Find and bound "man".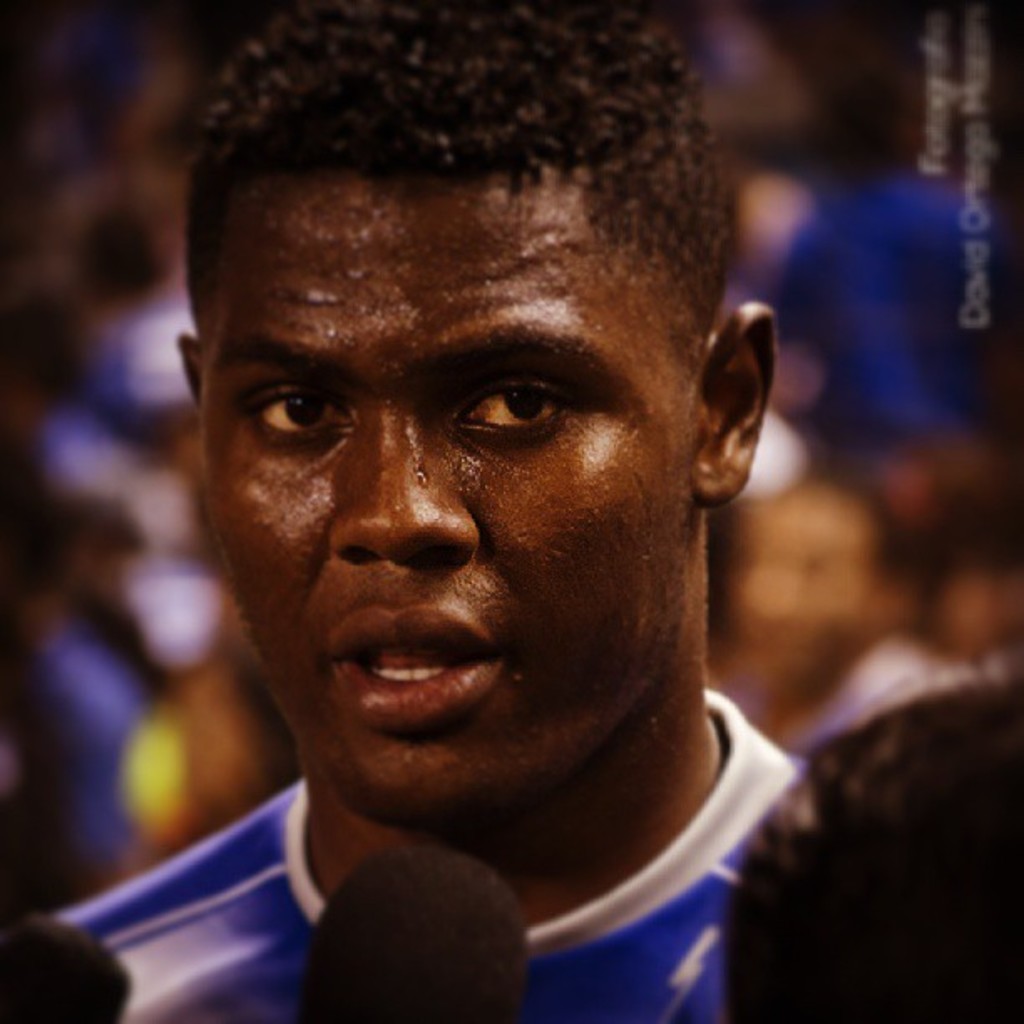
Bound: <box>44,40,924,1023</box>.
